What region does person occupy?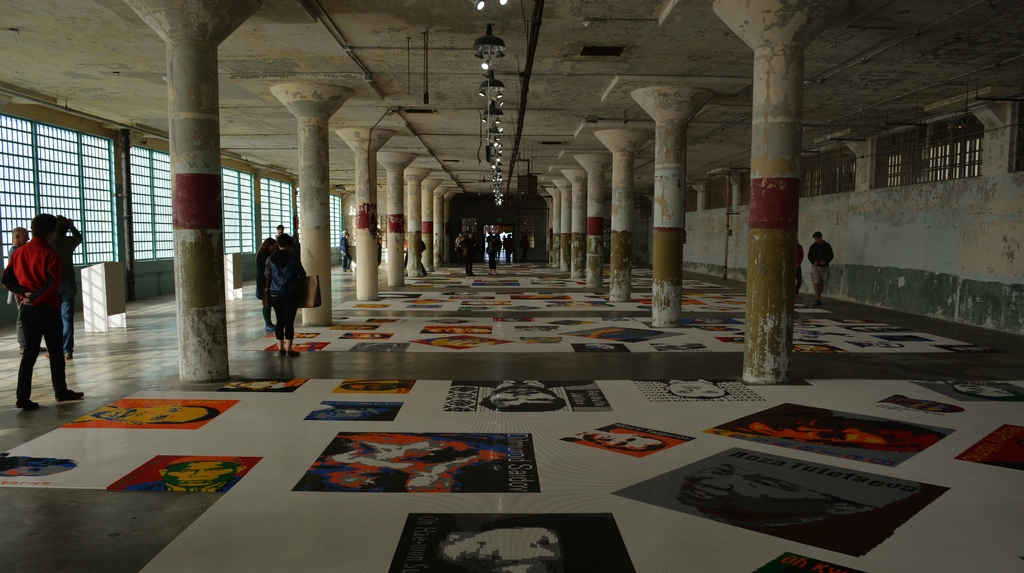
bbox=(520, 232, 529, 259).
